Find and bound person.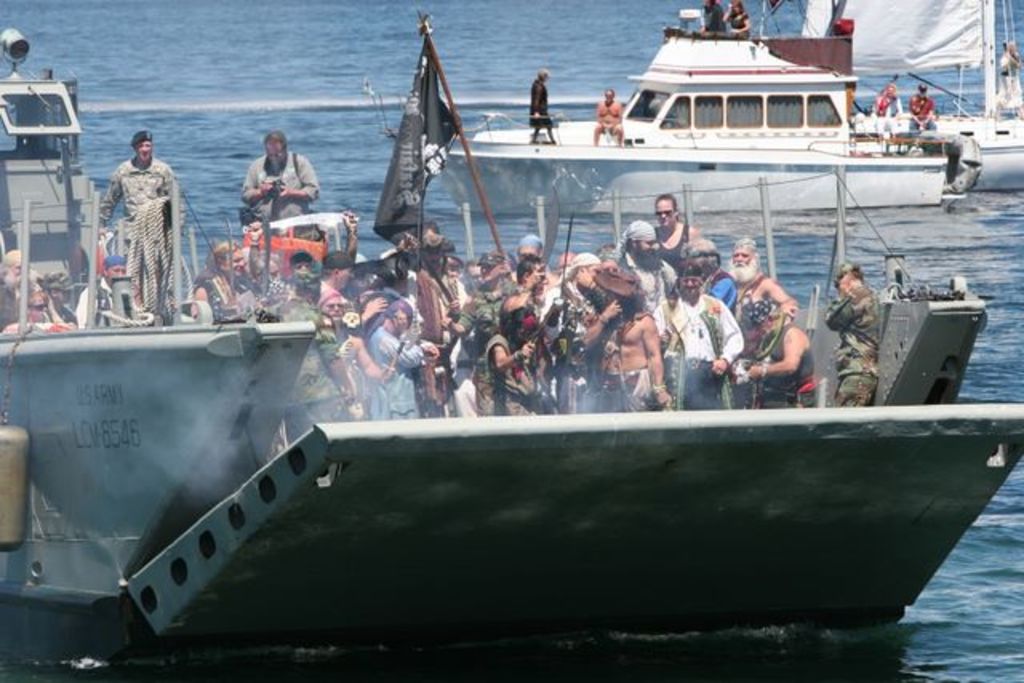
Bound: x1=90 y1=118 x2=184 y2=328.
